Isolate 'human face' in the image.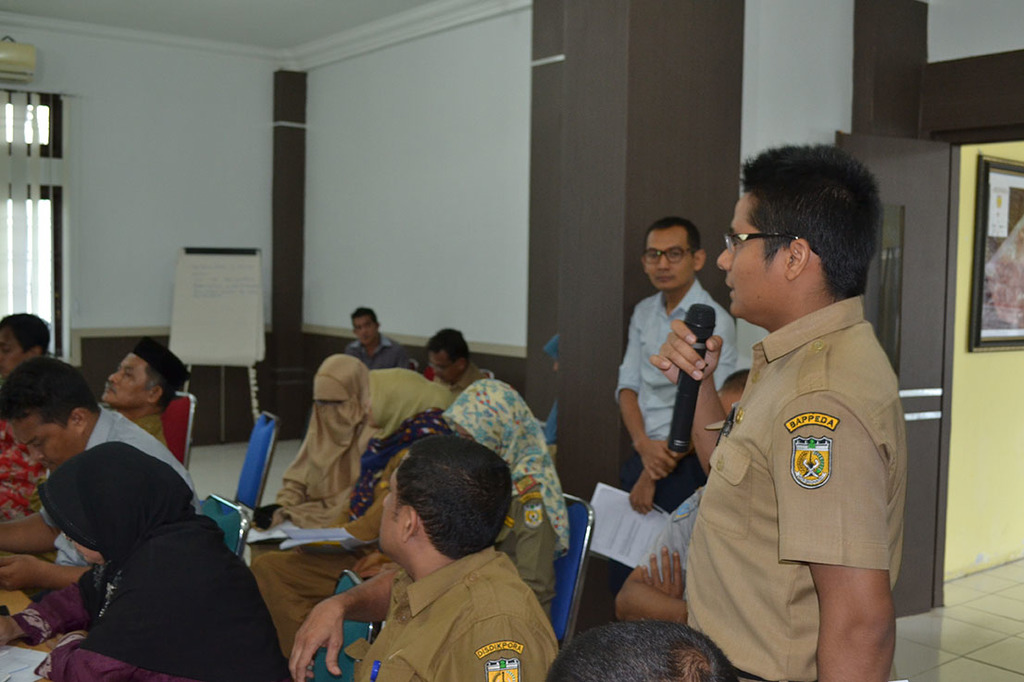
Isolated region: [643,232,693,285].
